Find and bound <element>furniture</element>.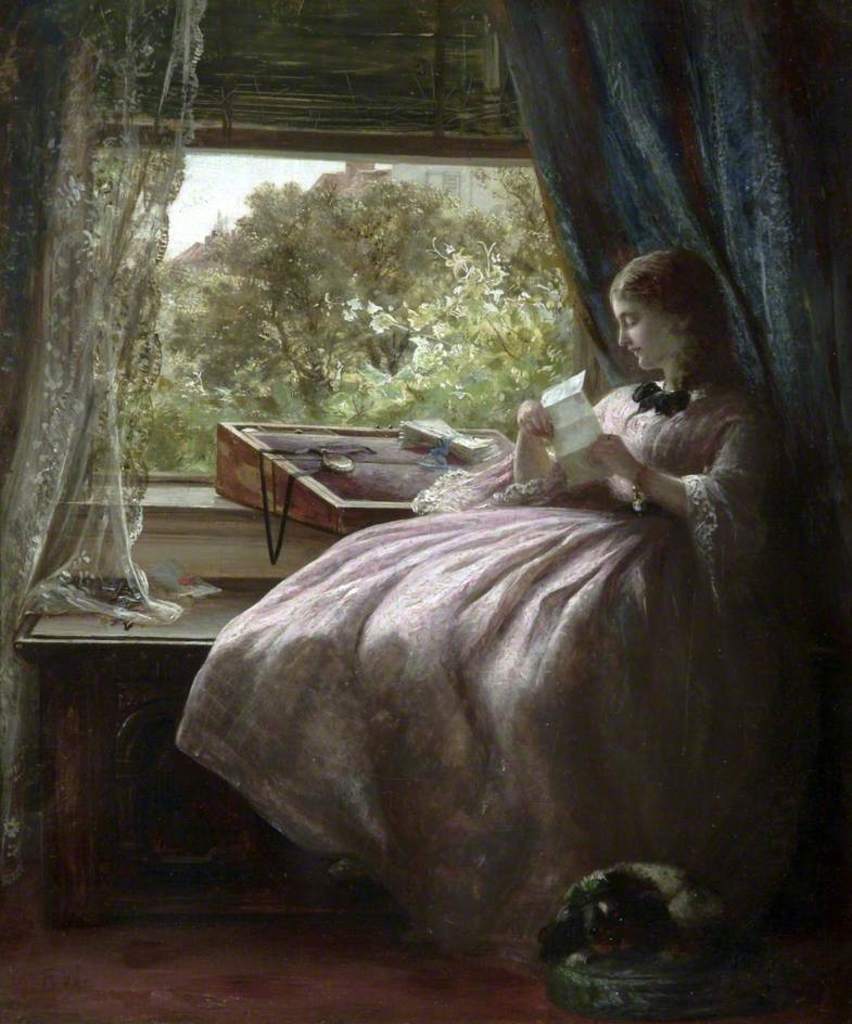
Bound: x1=212 y1=419 x2=516 y2=538.
